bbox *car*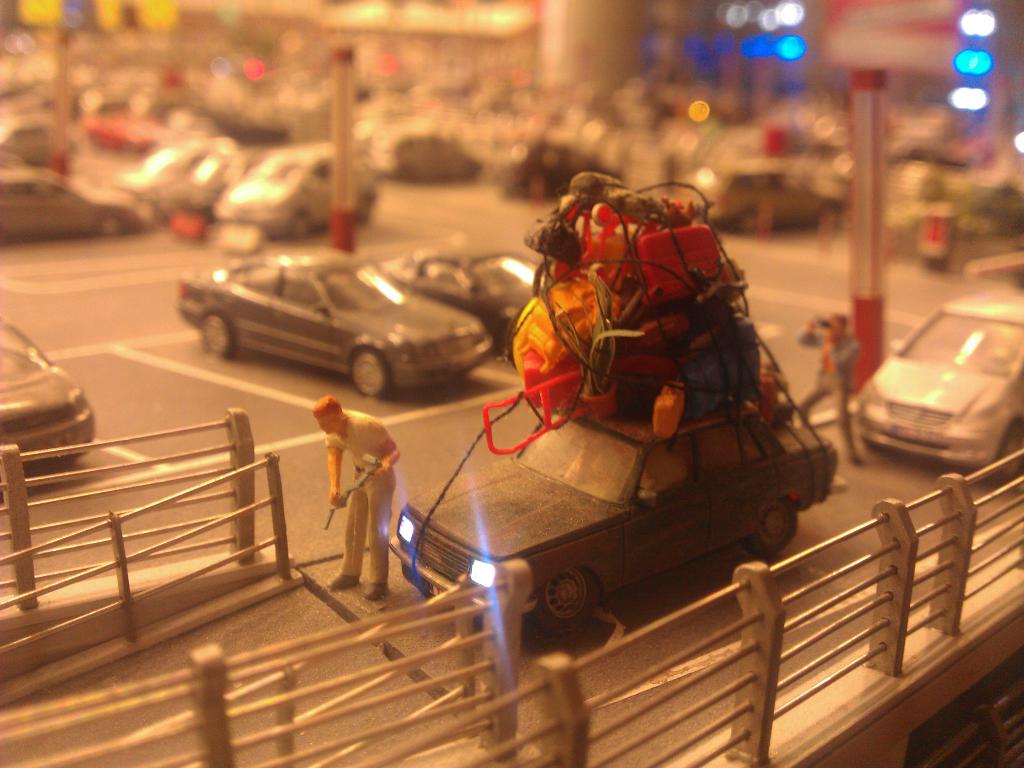
[x1=0, y1=115, x2=77, y2=168]
